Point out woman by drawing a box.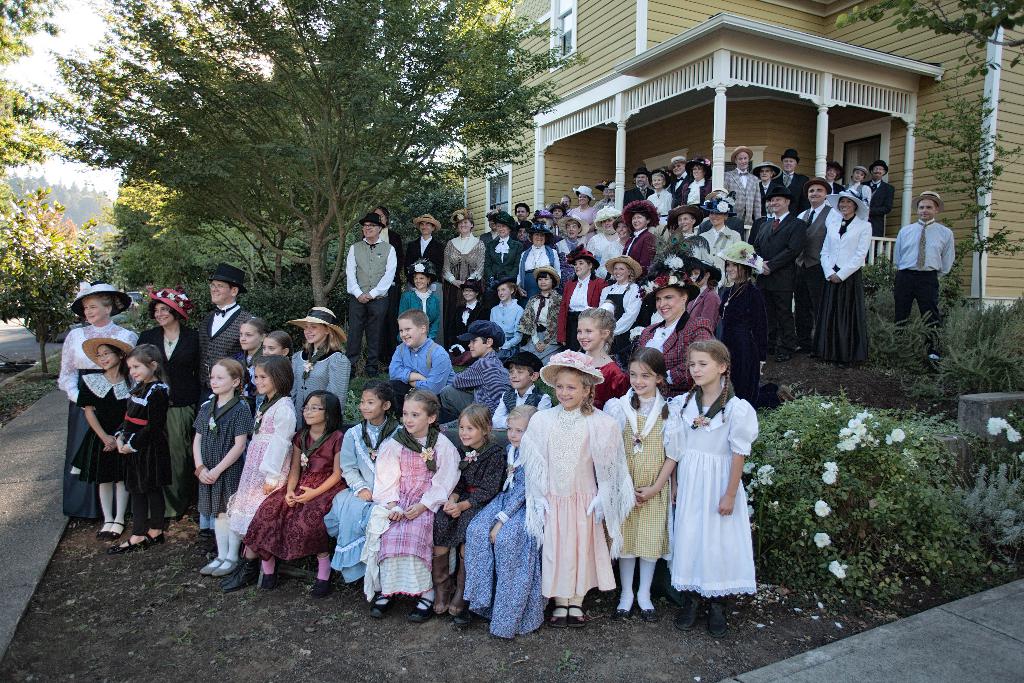
628/256/720/403.
